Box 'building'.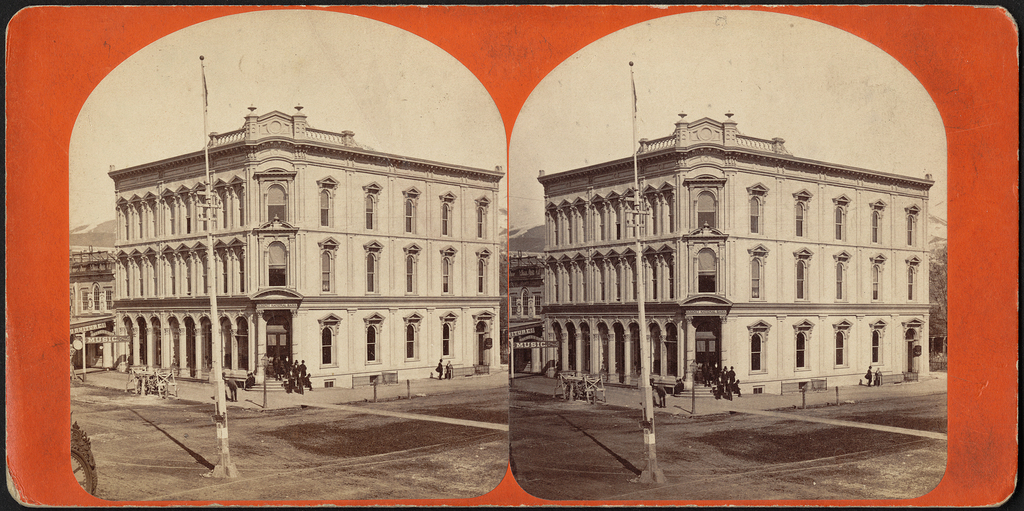
<region>69, 247, 114, 371</region>.
